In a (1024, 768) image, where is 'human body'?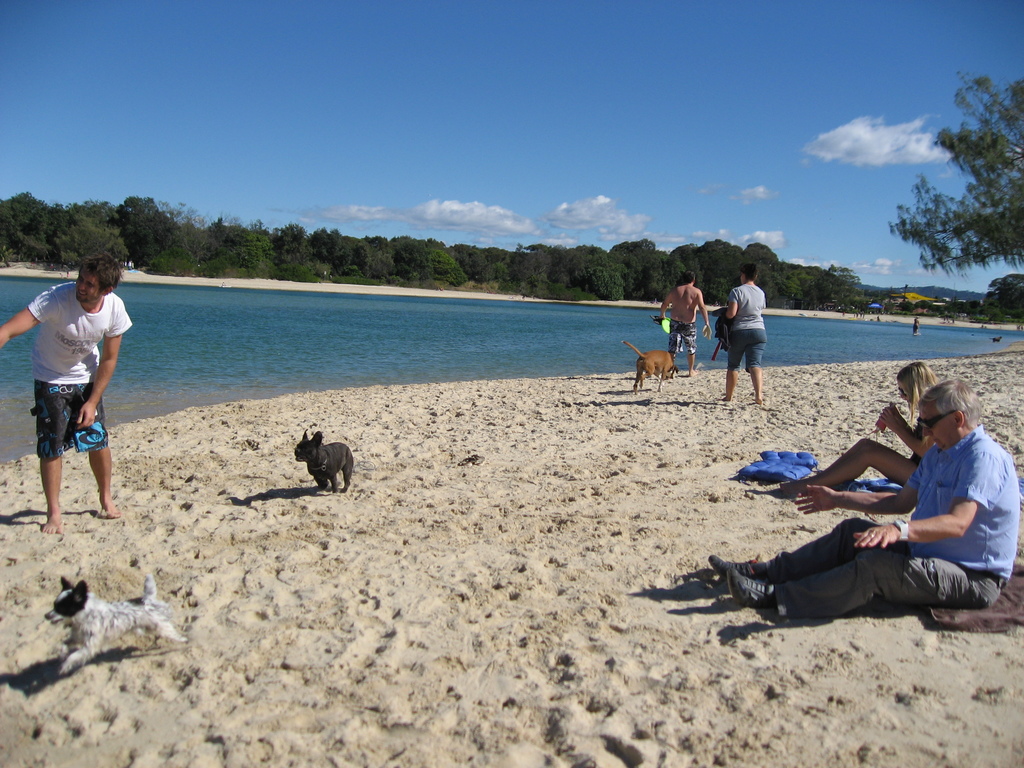
pyautogui.locateOnScreen(774, 398, 918, 492).
